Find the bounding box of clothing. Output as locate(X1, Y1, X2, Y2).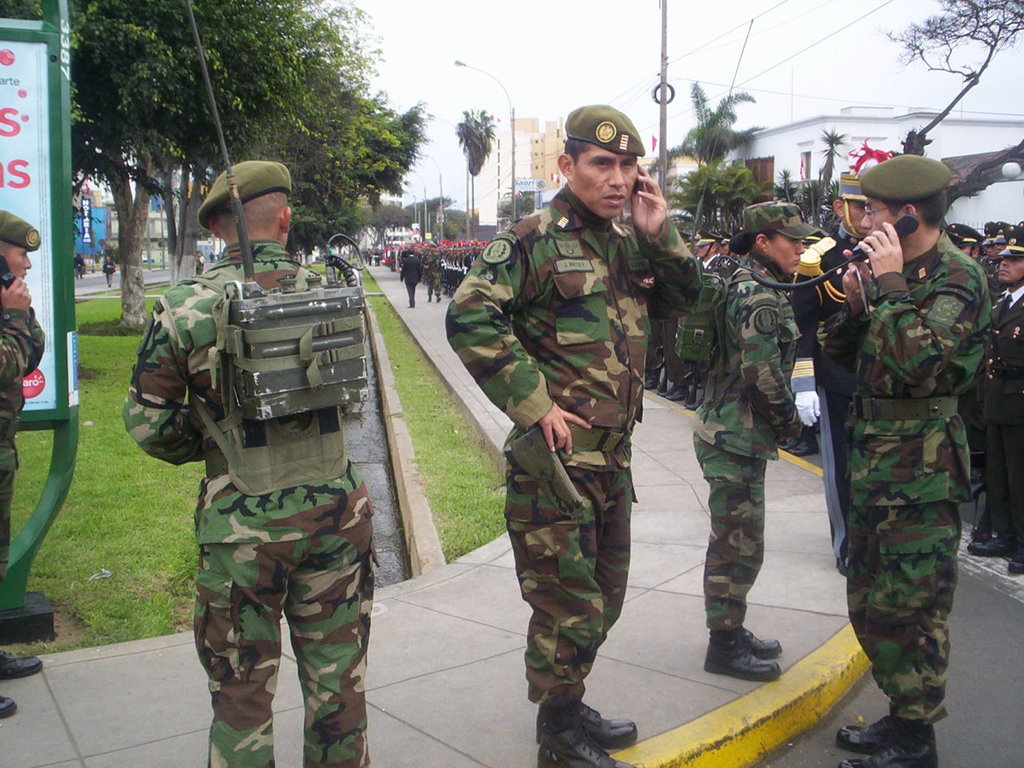
locate(118, 237, 389, 767).
